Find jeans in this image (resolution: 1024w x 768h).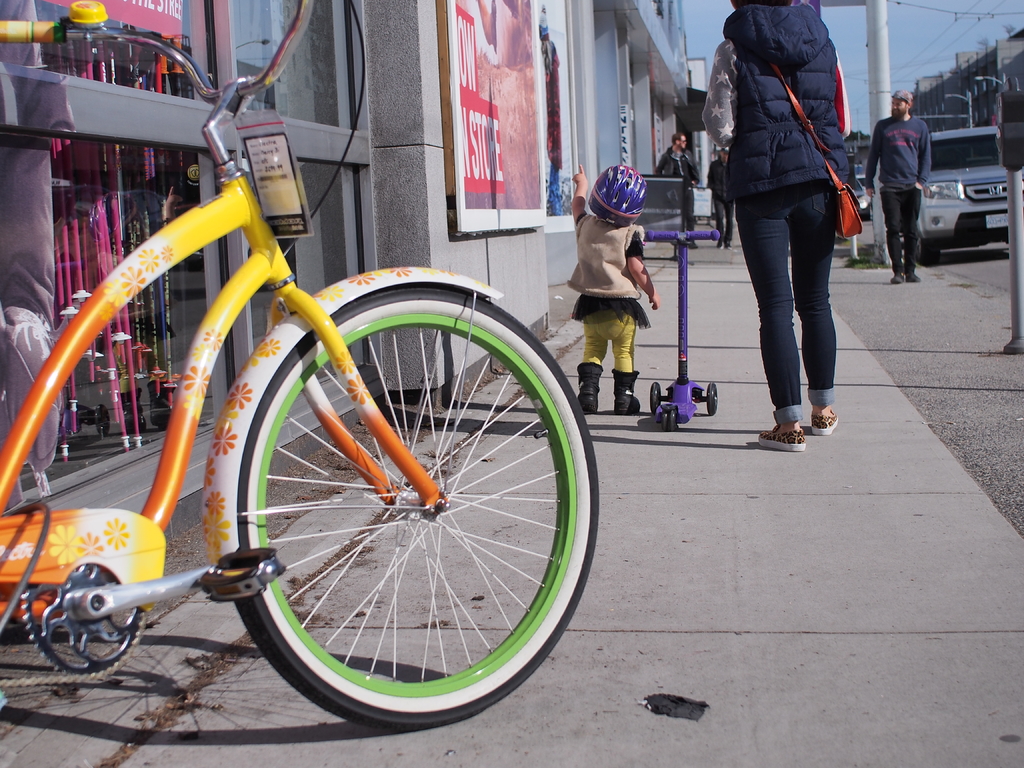
[748,165,849,424].
